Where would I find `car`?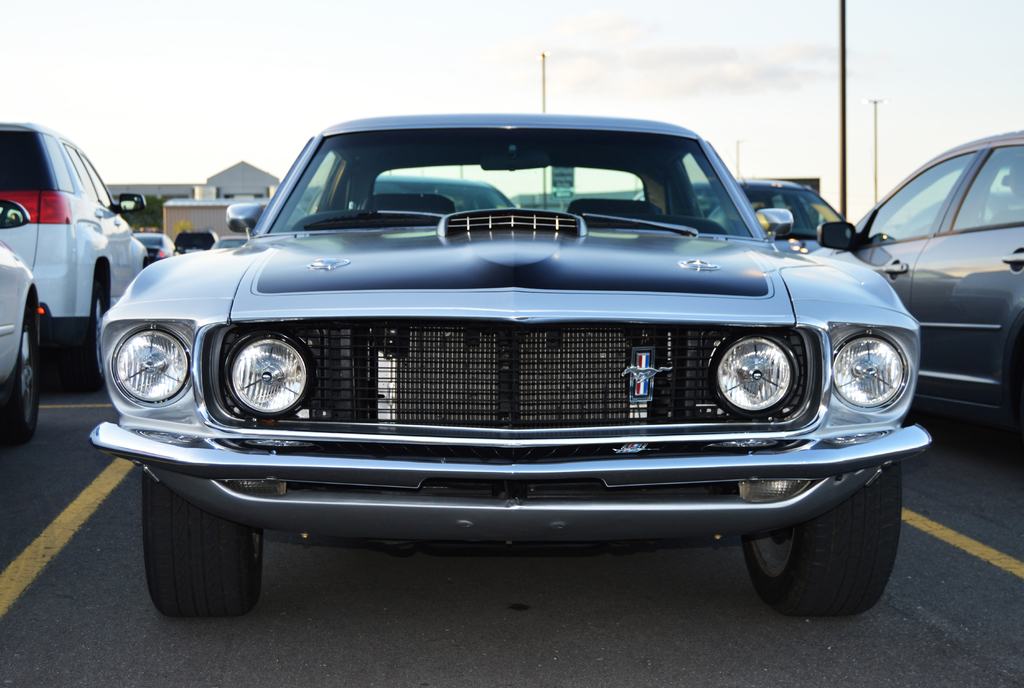
At [x1=266, y1=174, x2=520, y2=218].
